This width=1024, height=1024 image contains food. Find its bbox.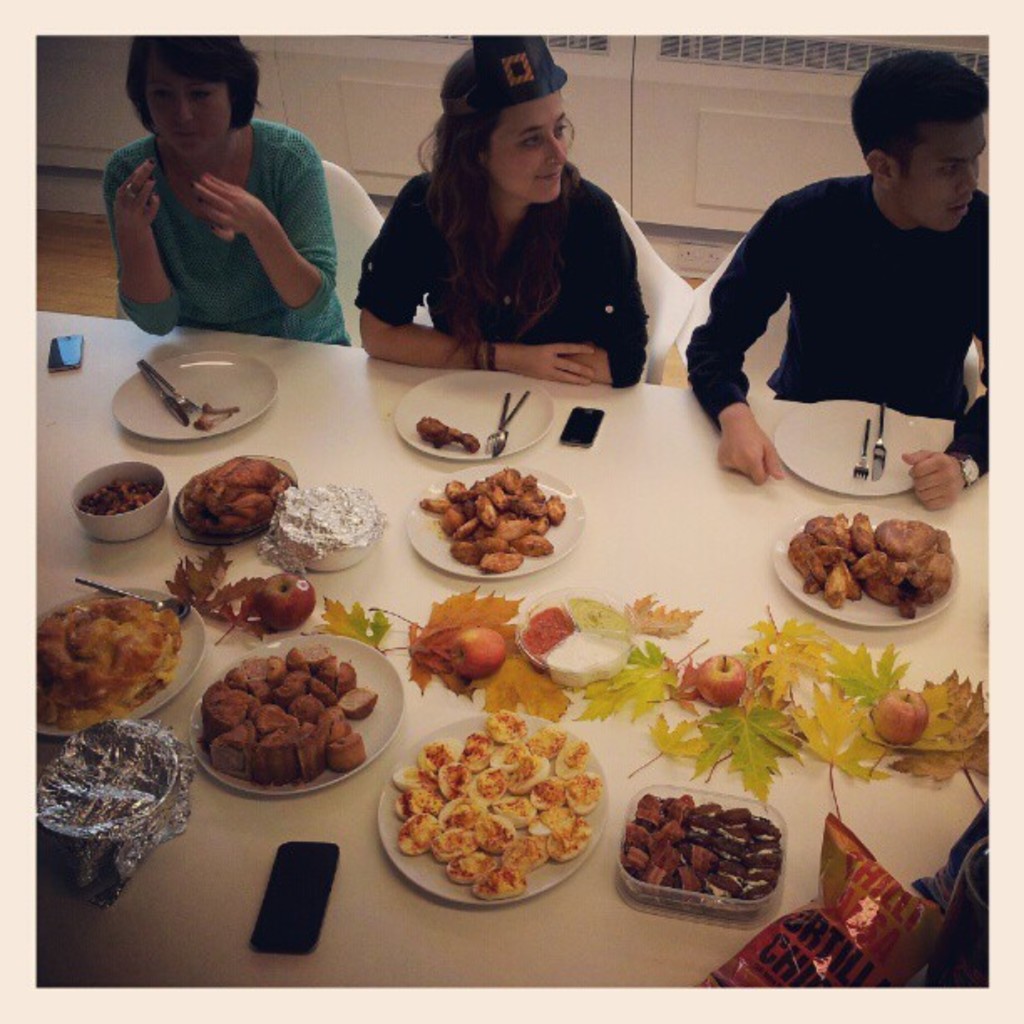
bbox=[417, 415, 482, 458].
